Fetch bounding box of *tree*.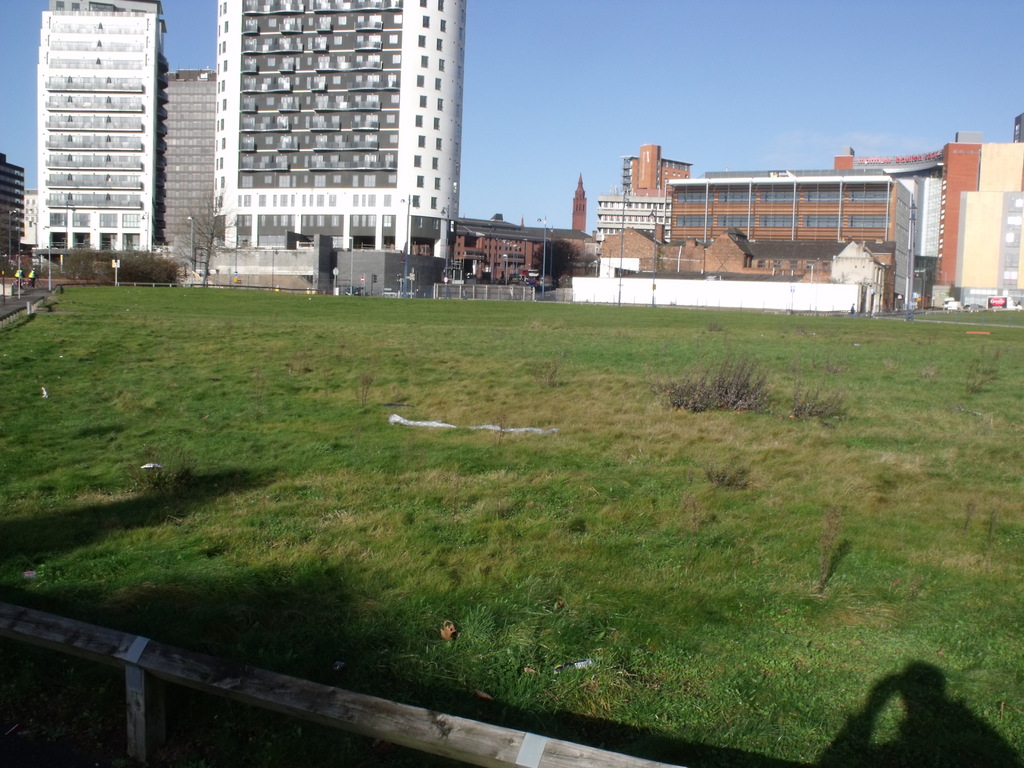
Bbox: <region>574, 248, 600, 277</region>.
